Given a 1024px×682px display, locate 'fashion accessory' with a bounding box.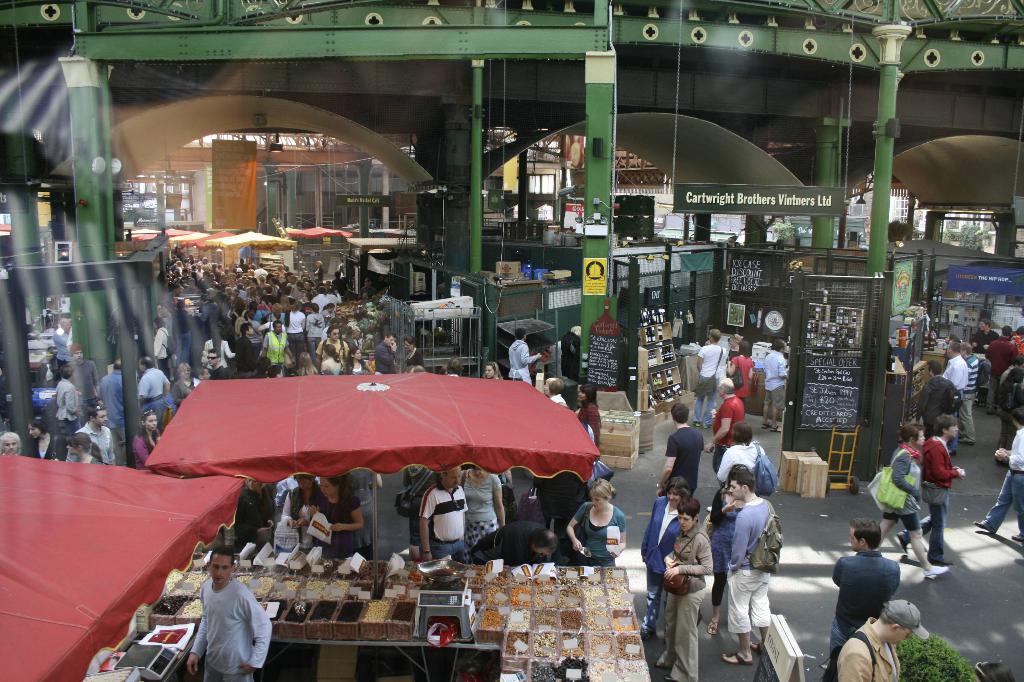
Located: rect(874, 450, 913, 511).
